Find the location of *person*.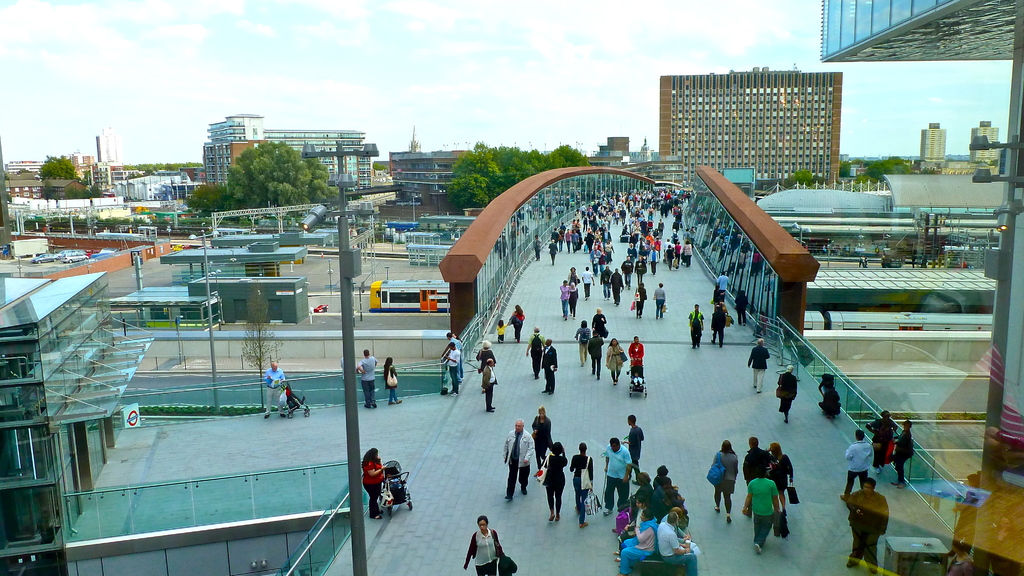
Location: locate(586, 329, 607, 383).
